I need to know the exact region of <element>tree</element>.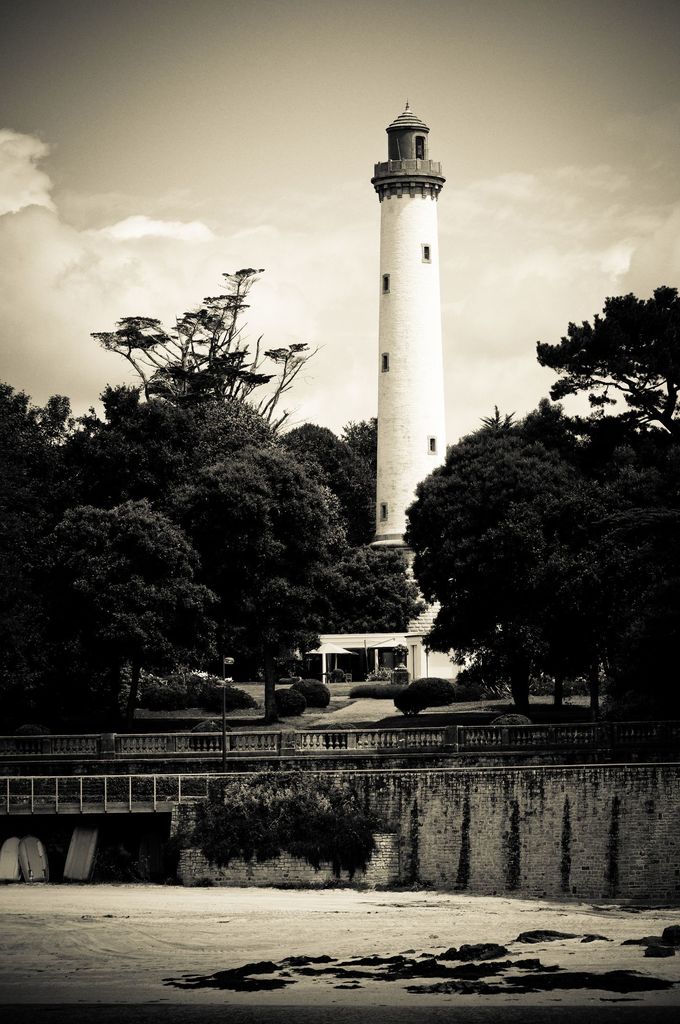
Region: (x1=530, y1=275, x2=679, y2=440).
